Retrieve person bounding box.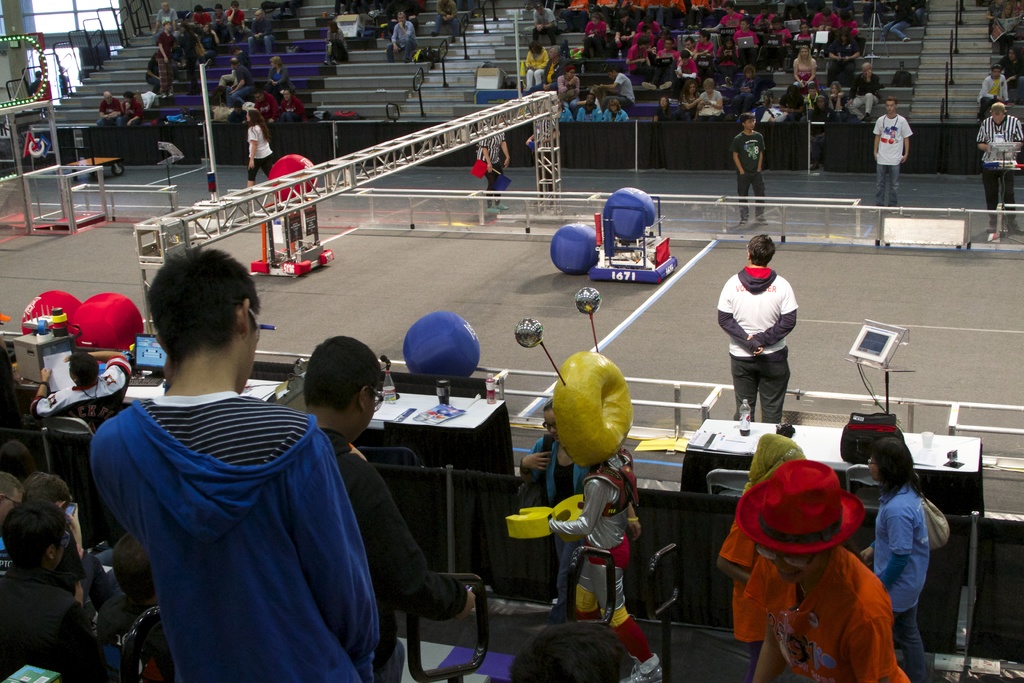
Bounding box: pyautogui.locateOnScreen(854, 433, 939, 680).
